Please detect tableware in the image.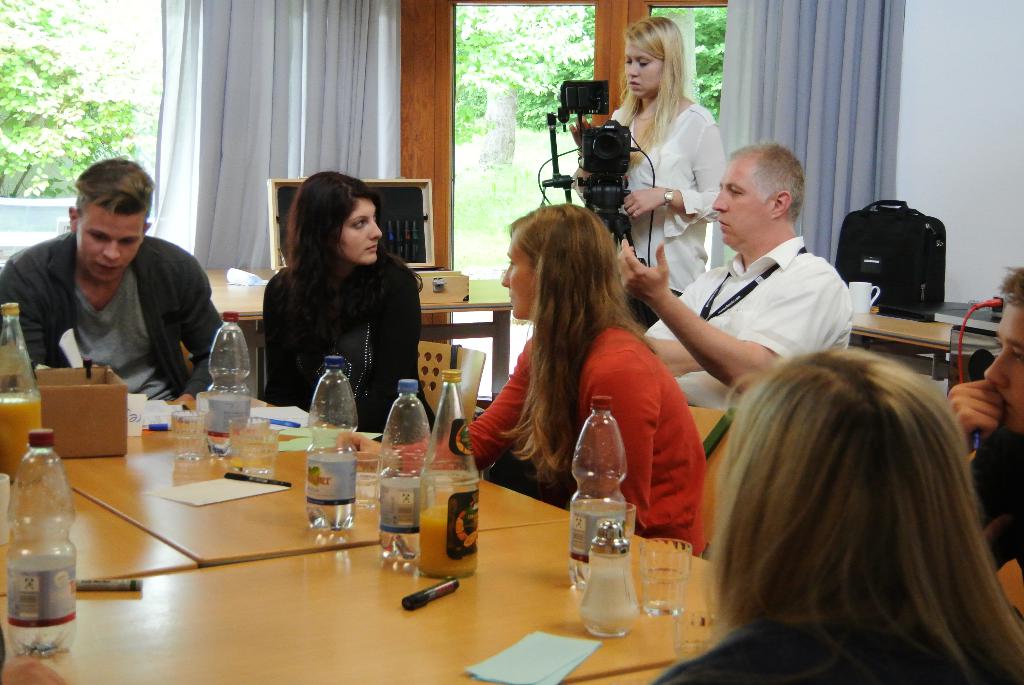
{"left": 358, "top": 452, "right": 380, "bottom": 513}.
